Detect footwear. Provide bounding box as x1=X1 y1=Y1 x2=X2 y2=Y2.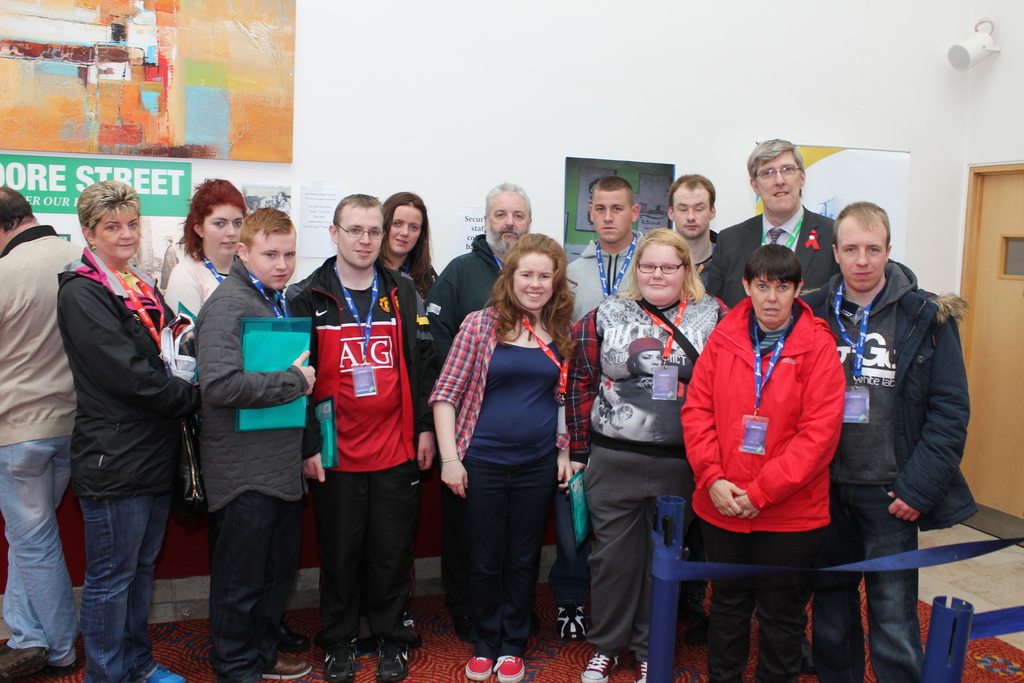
x1=368 y1=643 x2=415 y2=682.
